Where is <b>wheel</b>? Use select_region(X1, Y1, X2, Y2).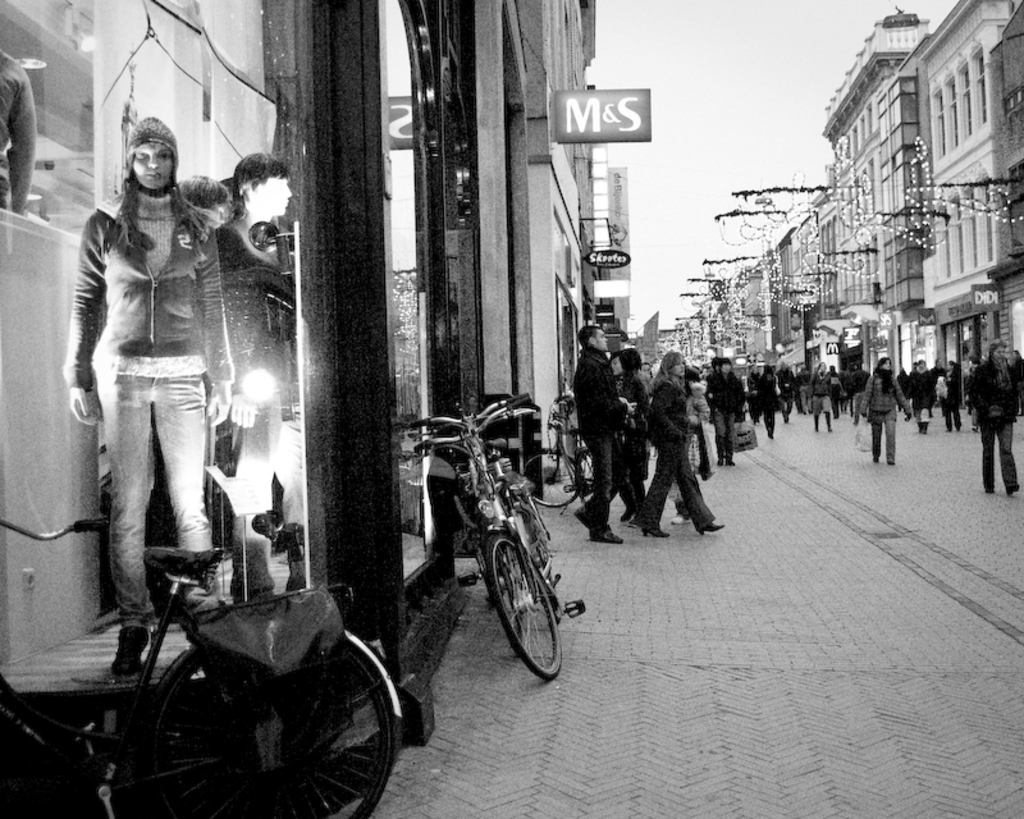
select_region(579, 450, 600, 505).
